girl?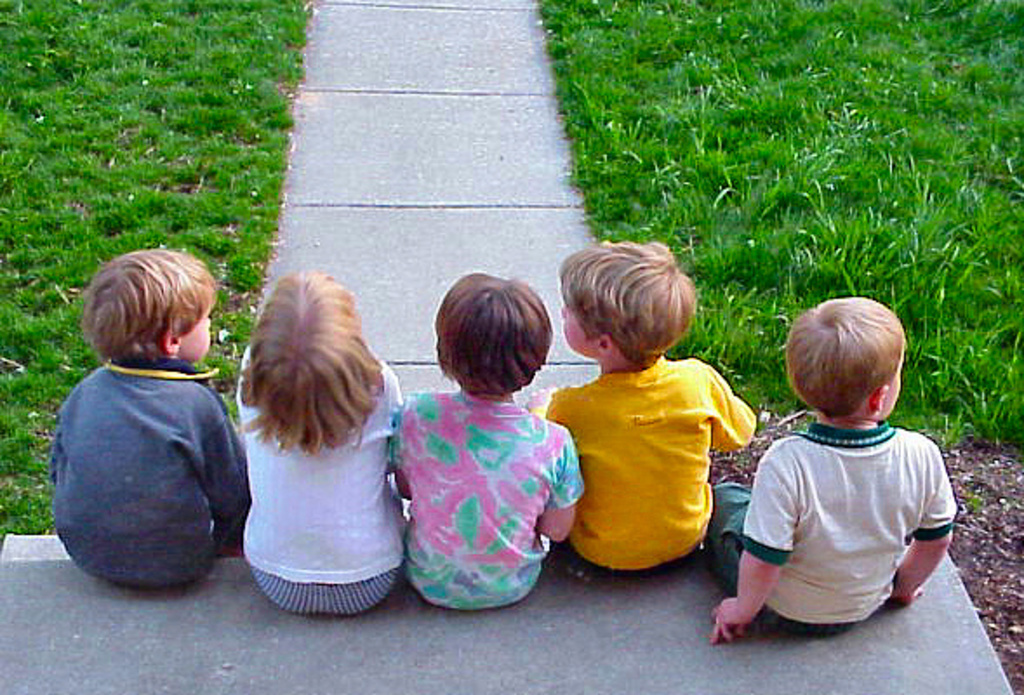
region(231, 269, 405, 617)
